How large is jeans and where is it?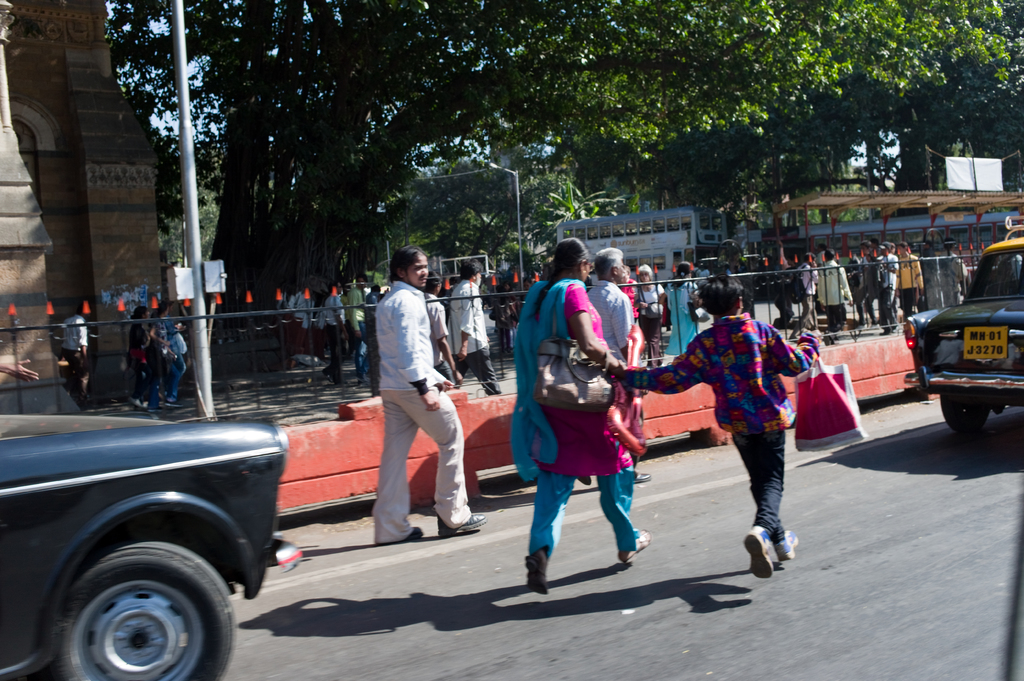
Bounding box: bbox=(344, 323, 365, 376).
